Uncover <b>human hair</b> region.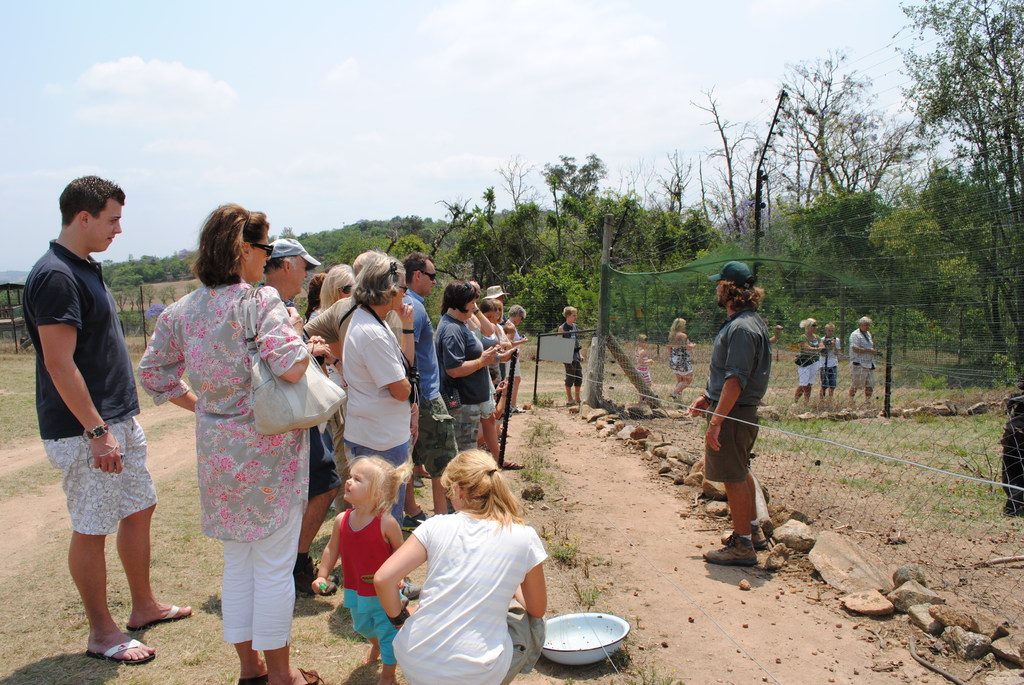
Uncovered: Rect(320, 264, 351, 312).
